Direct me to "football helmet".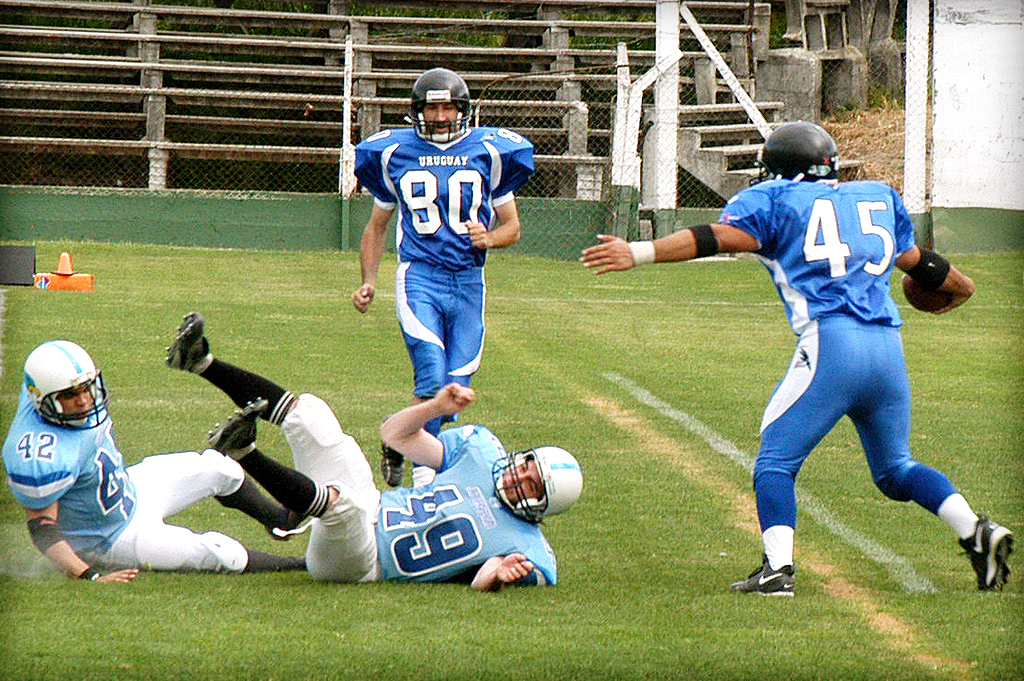
Direction: (x1=743, y1=118, x2=839, y2=188).
